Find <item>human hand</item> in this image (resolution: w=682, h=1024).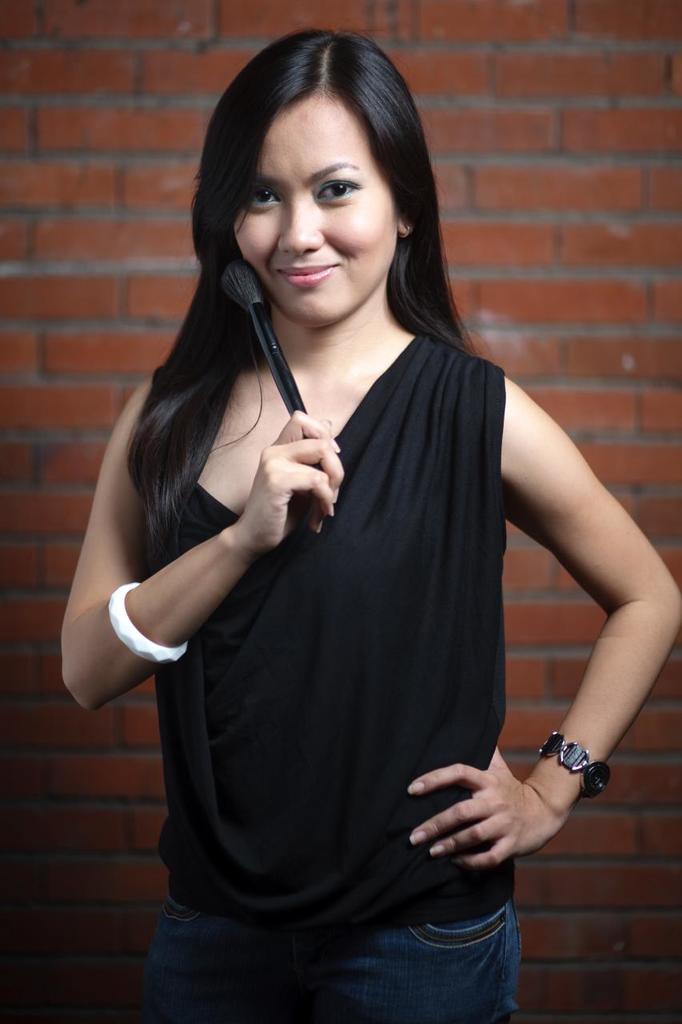
[left=233, top=406, right=347, bottom=550].
